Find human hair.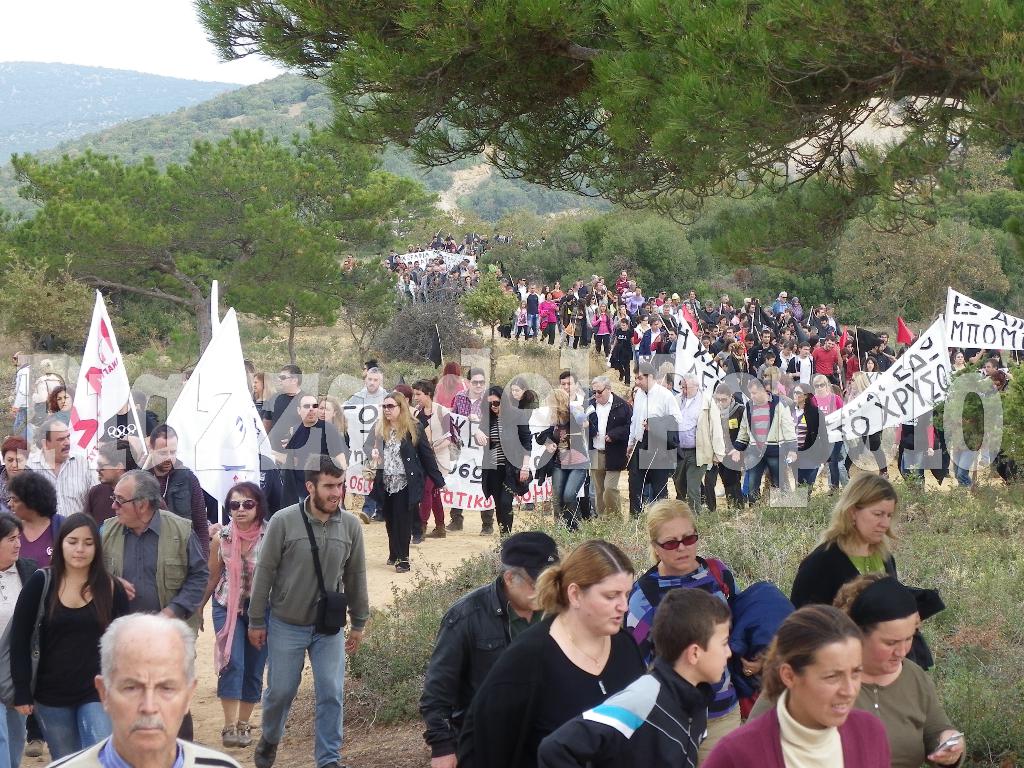
rect(97, 437, 138, 473).
